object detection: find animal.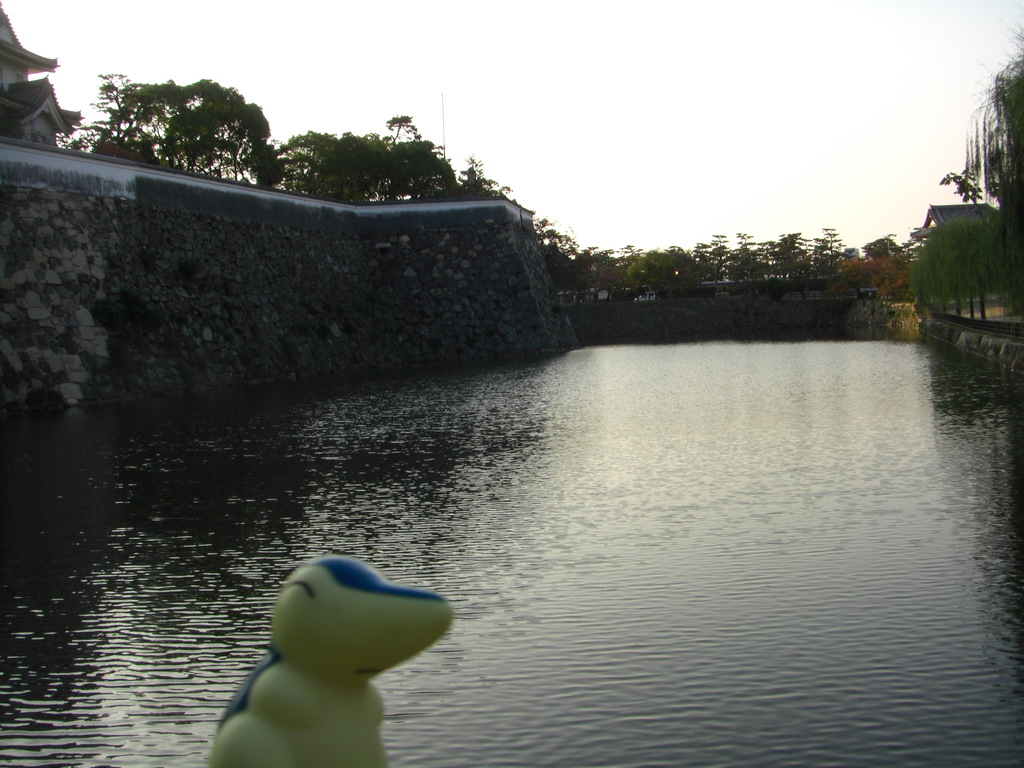
BBox(221, 569, 470, 706).
